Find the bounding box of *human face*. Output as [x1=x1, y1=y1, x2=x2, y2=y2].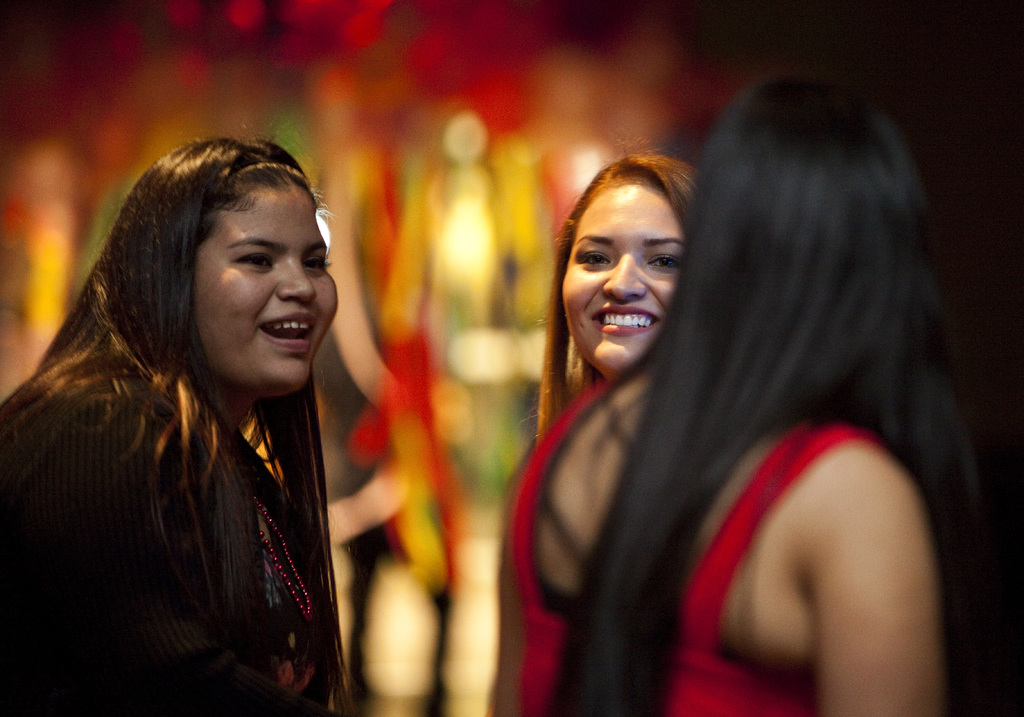
[x1=189, y1=185, x2=339, y2=393].
